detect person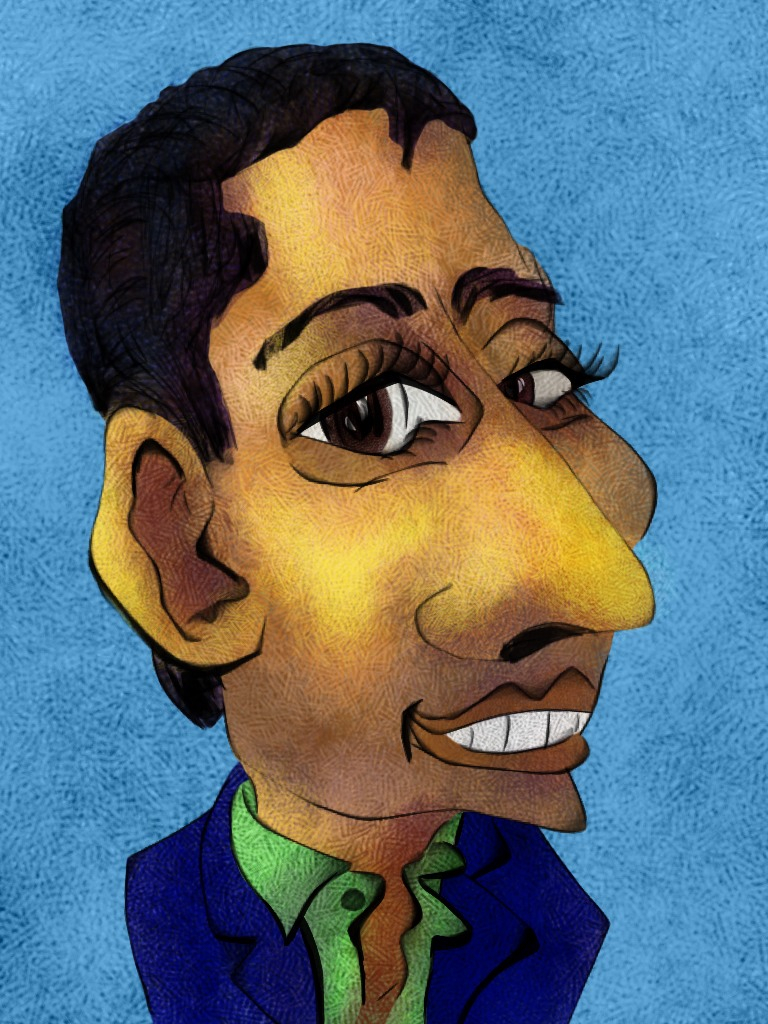
[66, 0, 717, 1015]
